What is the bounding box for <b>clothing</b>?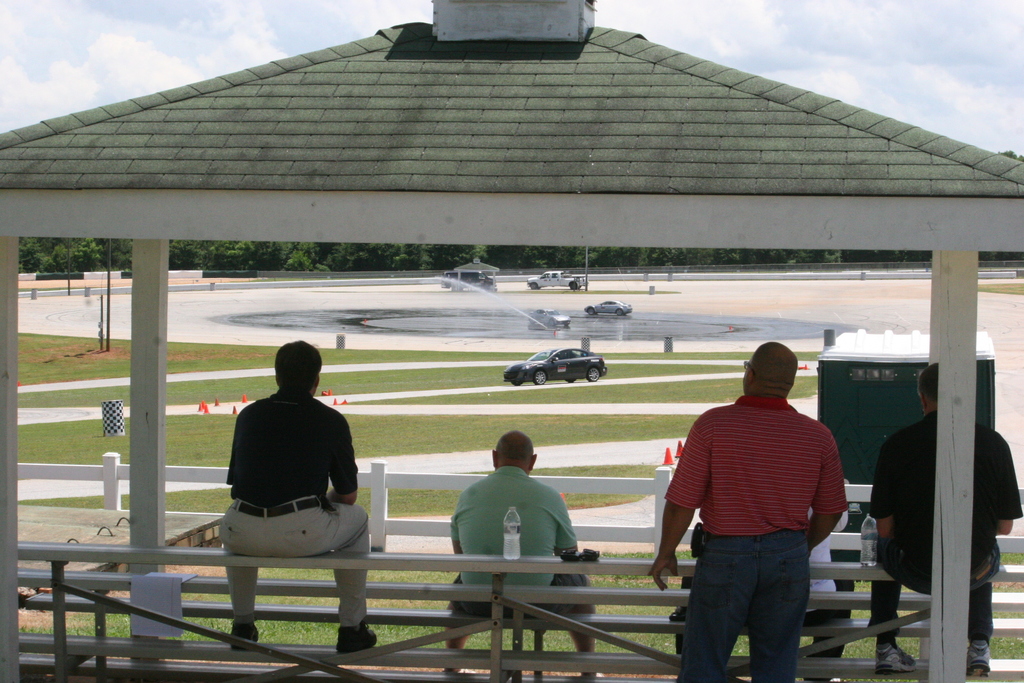
x1=449 y1=466 x2=591 y2=622.
